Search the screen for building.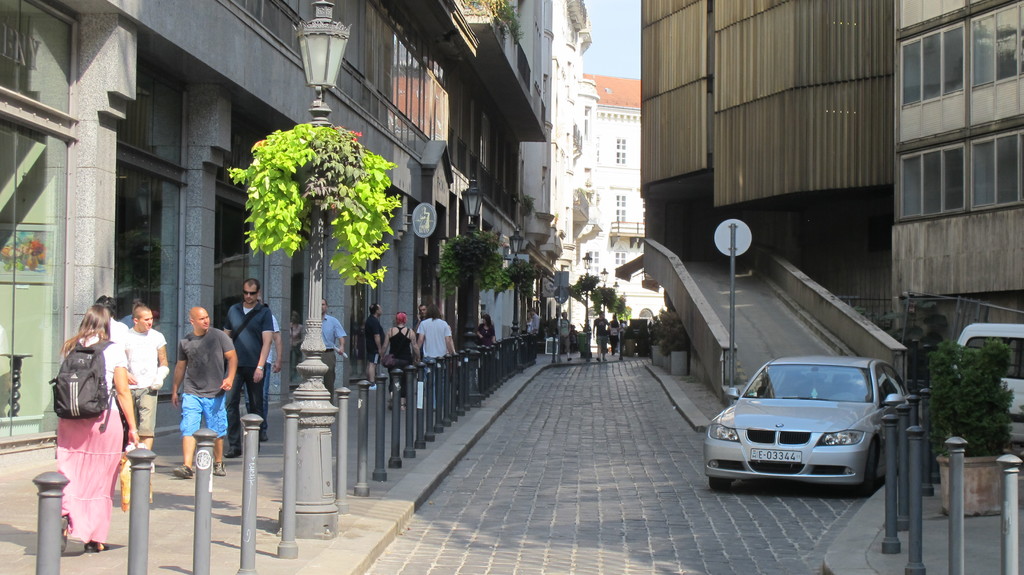
Found at 586, 74, 665, 349.
